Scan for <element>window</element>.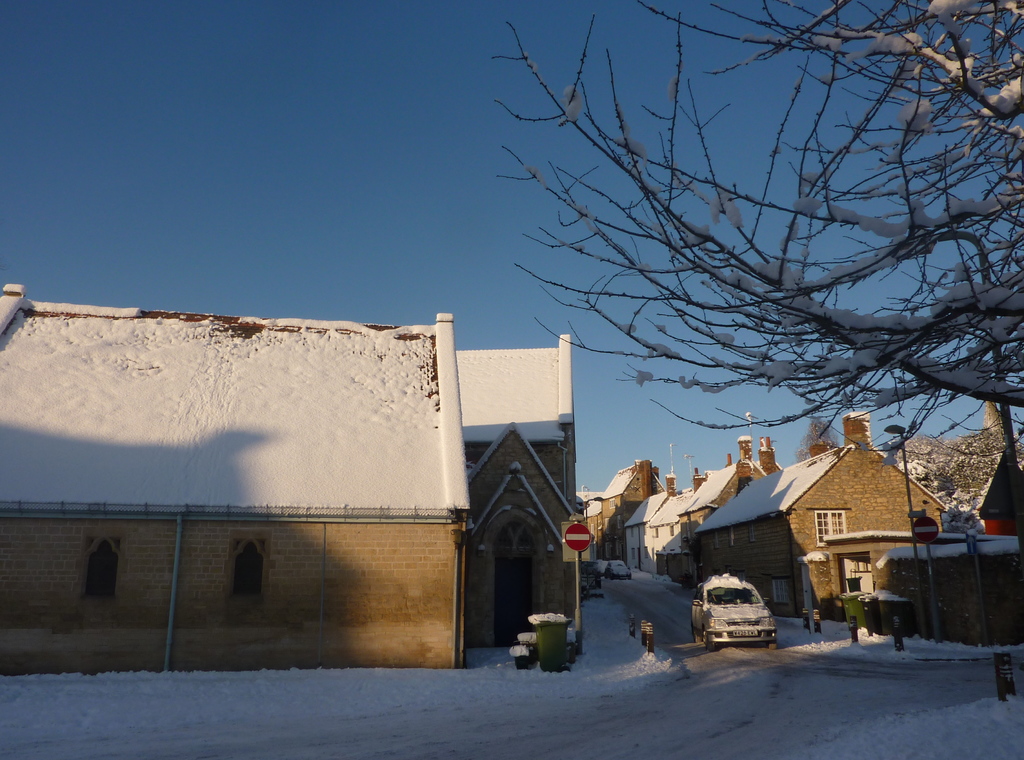
Scan result: region(816, 512, 845, 550).
